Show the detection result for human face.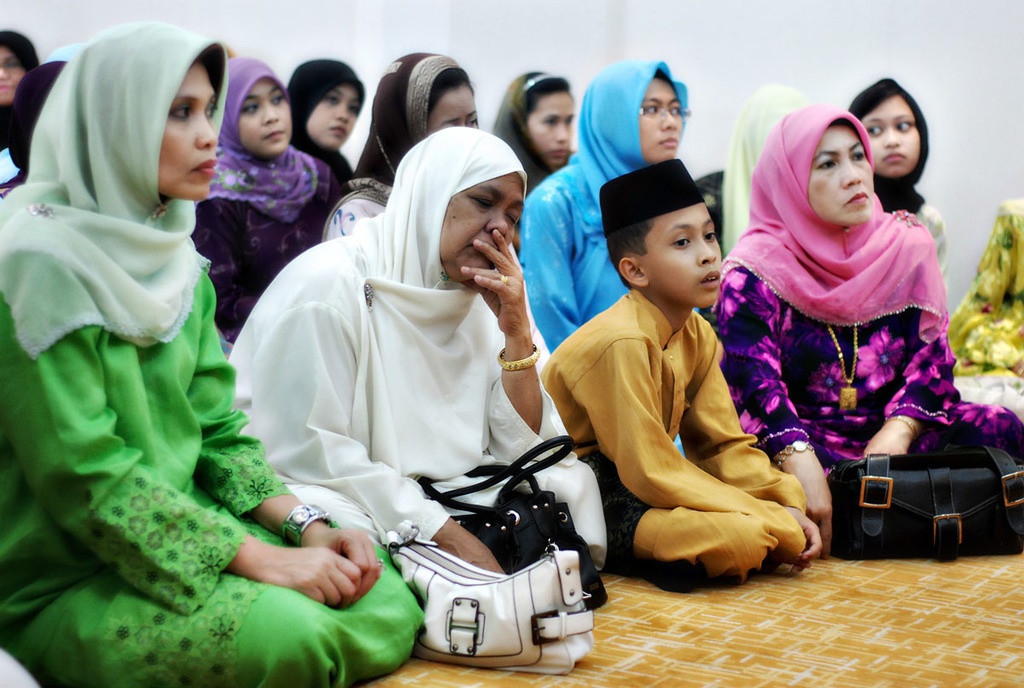
433:174:526:268.
